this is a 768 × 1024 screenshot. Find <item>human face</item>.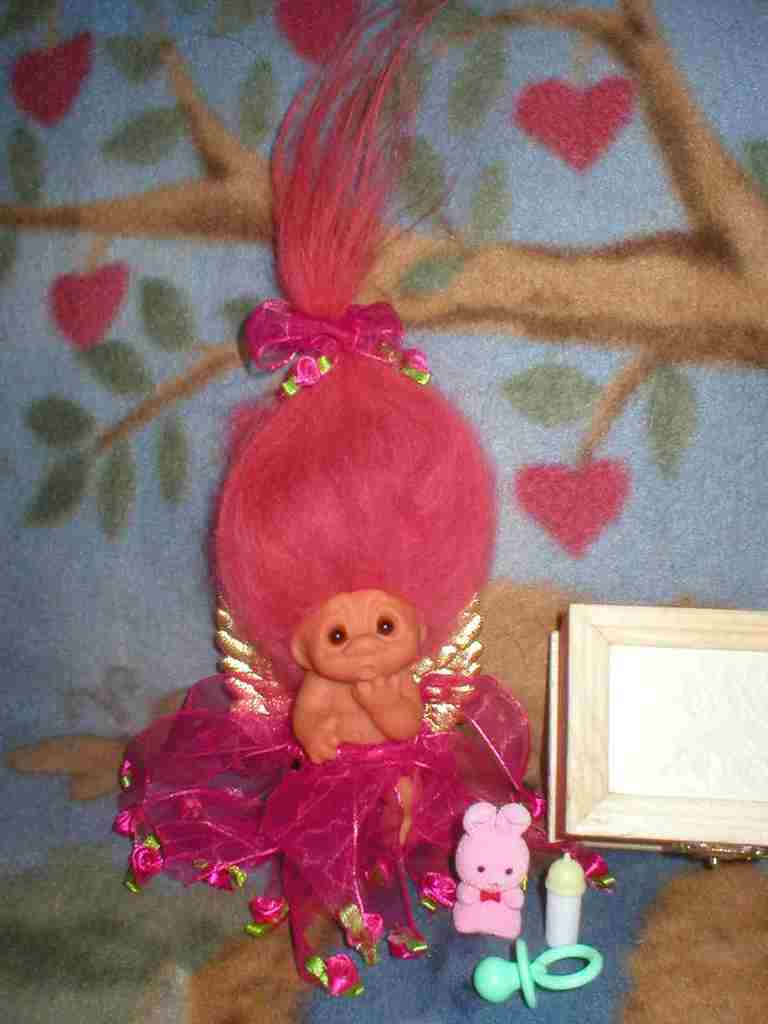
Bounding box: region(307, 593, 422, 684).
